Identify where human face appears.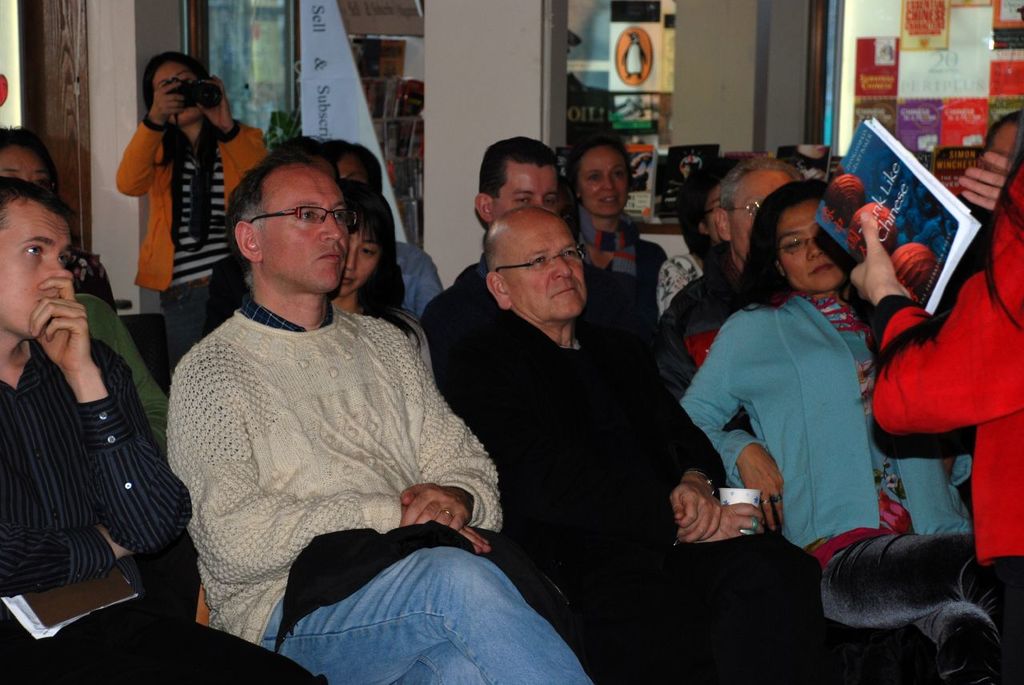
Appears at <bbox>152, 60, 202, 122</bbox>.
